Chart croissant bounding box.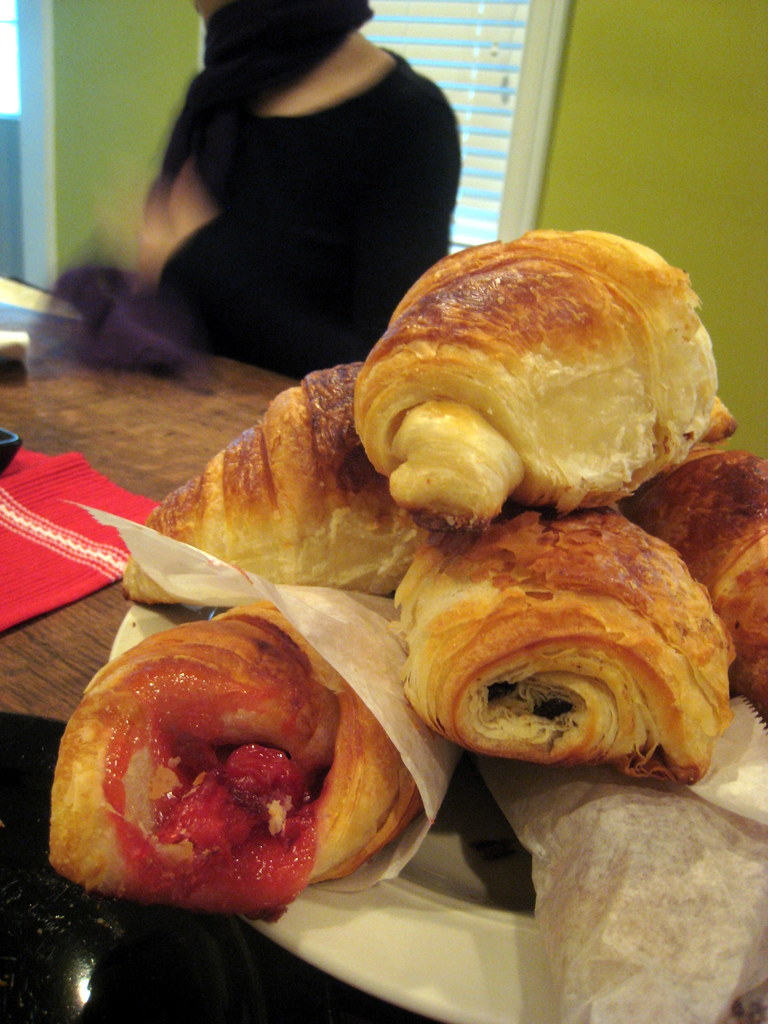
Charted: bbox=[124, 364, 408, 602].
